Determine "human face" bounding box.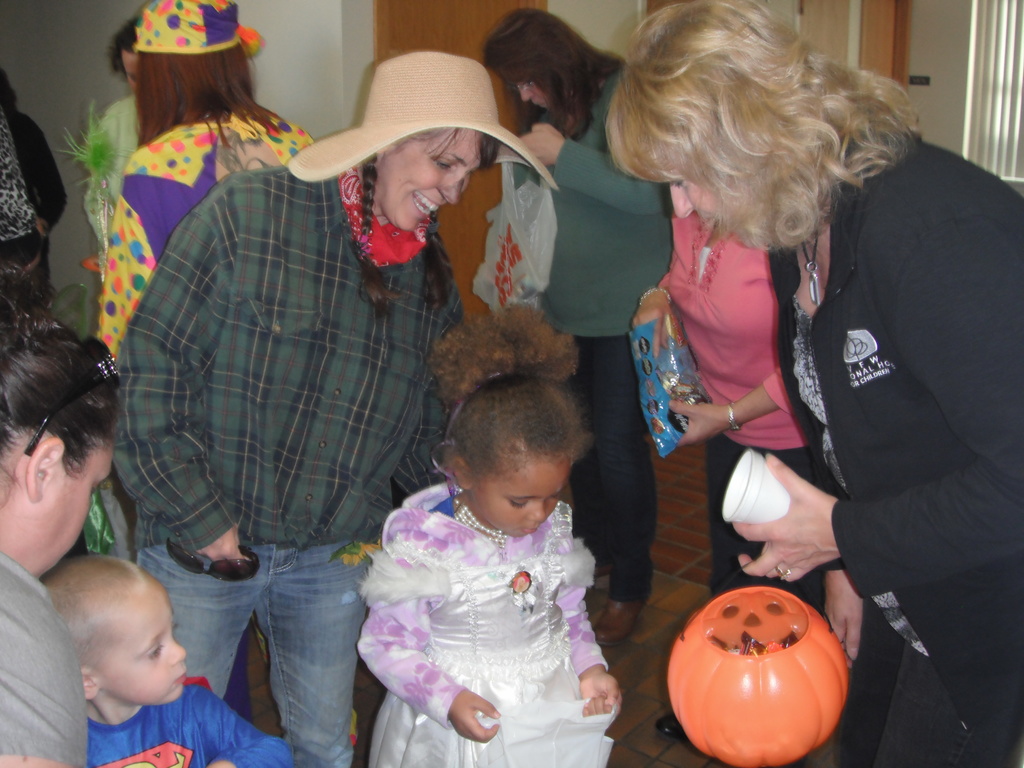
Determined: 93,580,190,700.
